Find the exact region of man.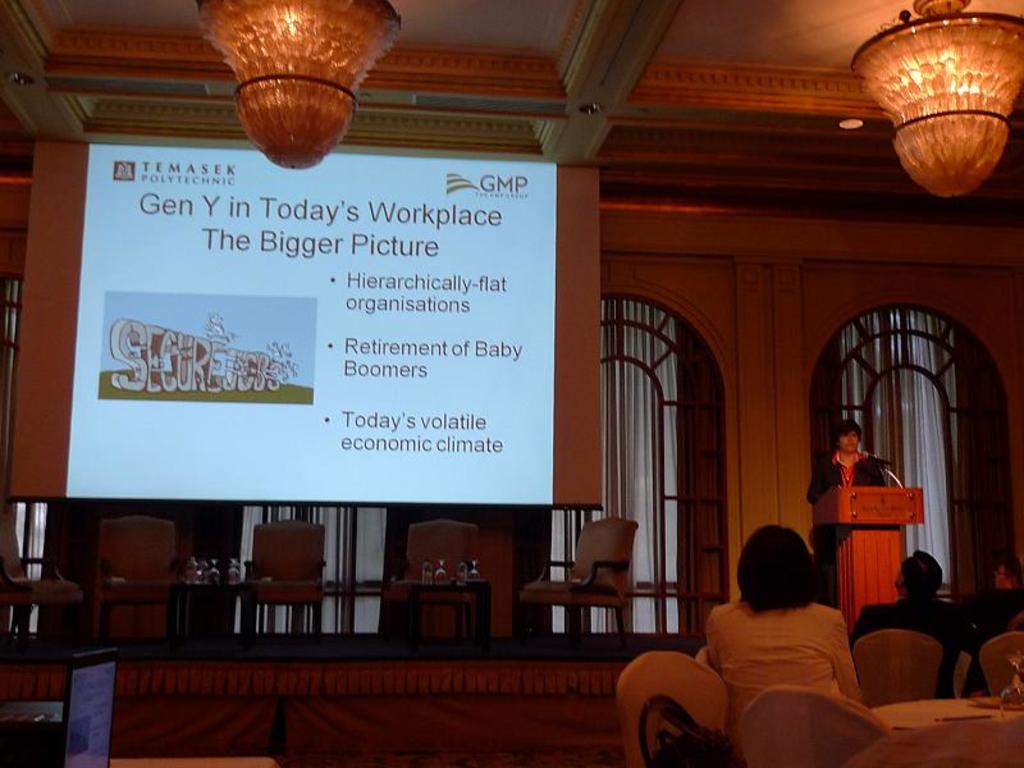
Exact region: (x1=849, y1=547, x2=984, y2=698).
